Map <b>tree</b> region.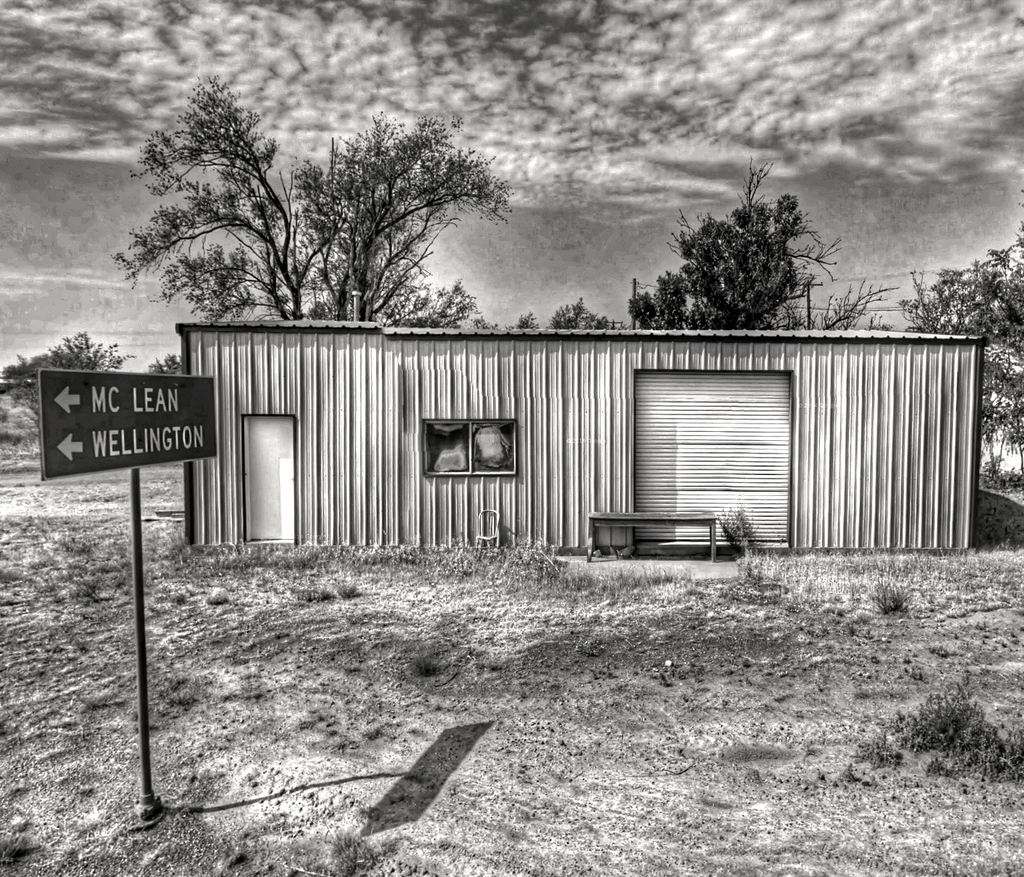
Mapped to box=[100, 68, 518, 329].
